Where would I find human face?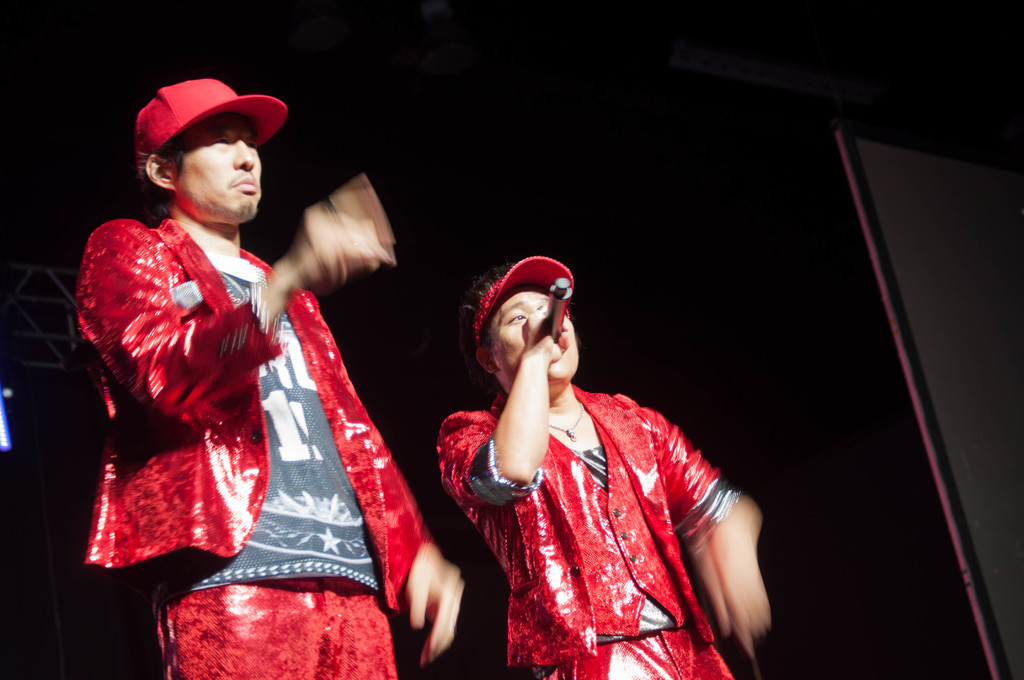
At 490:286:576:384.
